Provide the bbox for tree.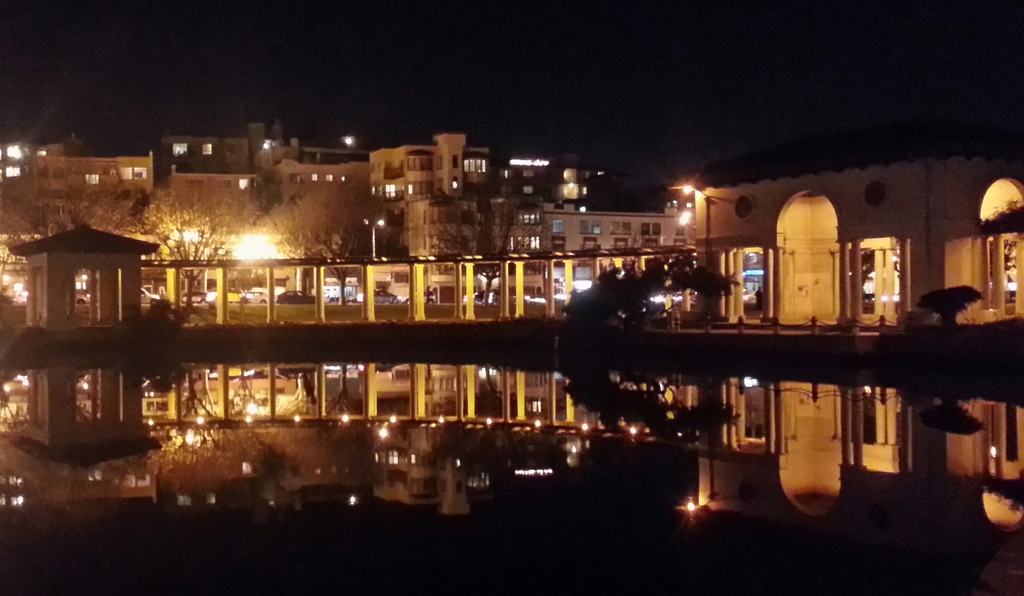
crop(259, 179, 372, 302).
